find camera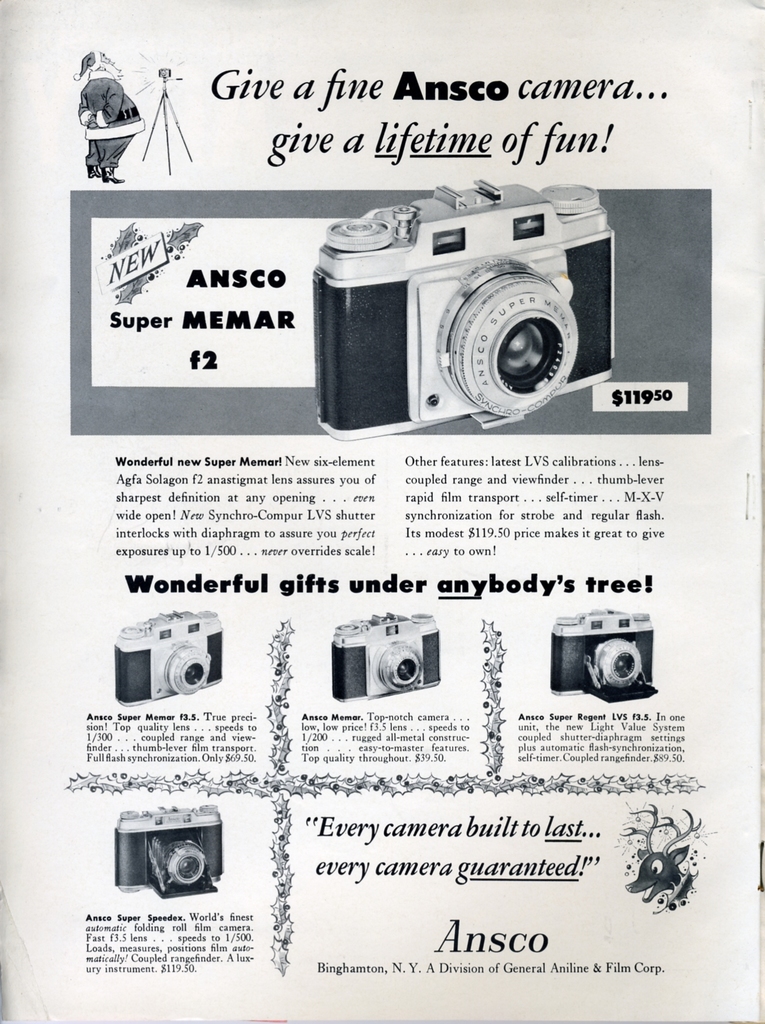
x1=112 y1=608 x2=224 y2=708
